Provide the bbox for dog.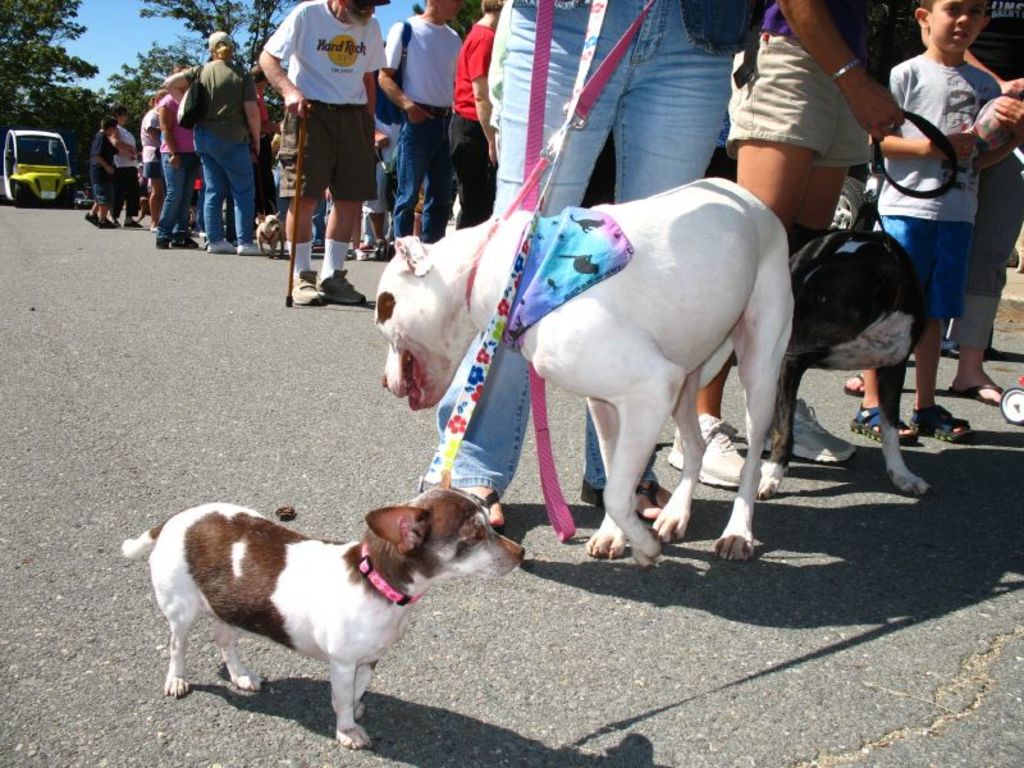
x1=118, y1=486, x2=531, y2=754.
